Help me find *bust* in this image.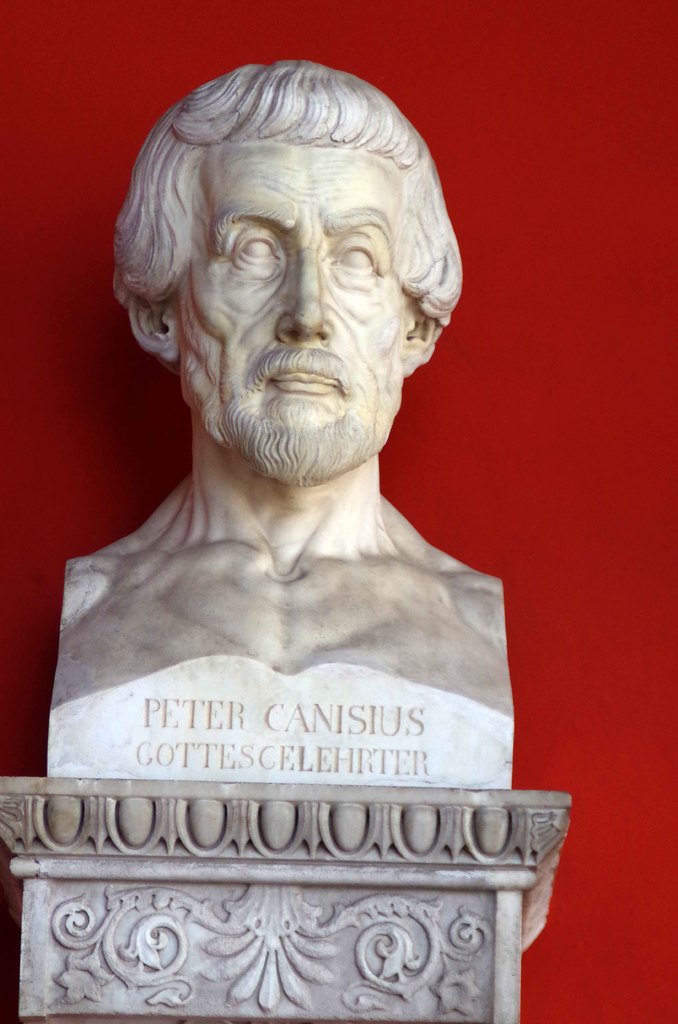
Found it: 45, 59, 517, 787.
